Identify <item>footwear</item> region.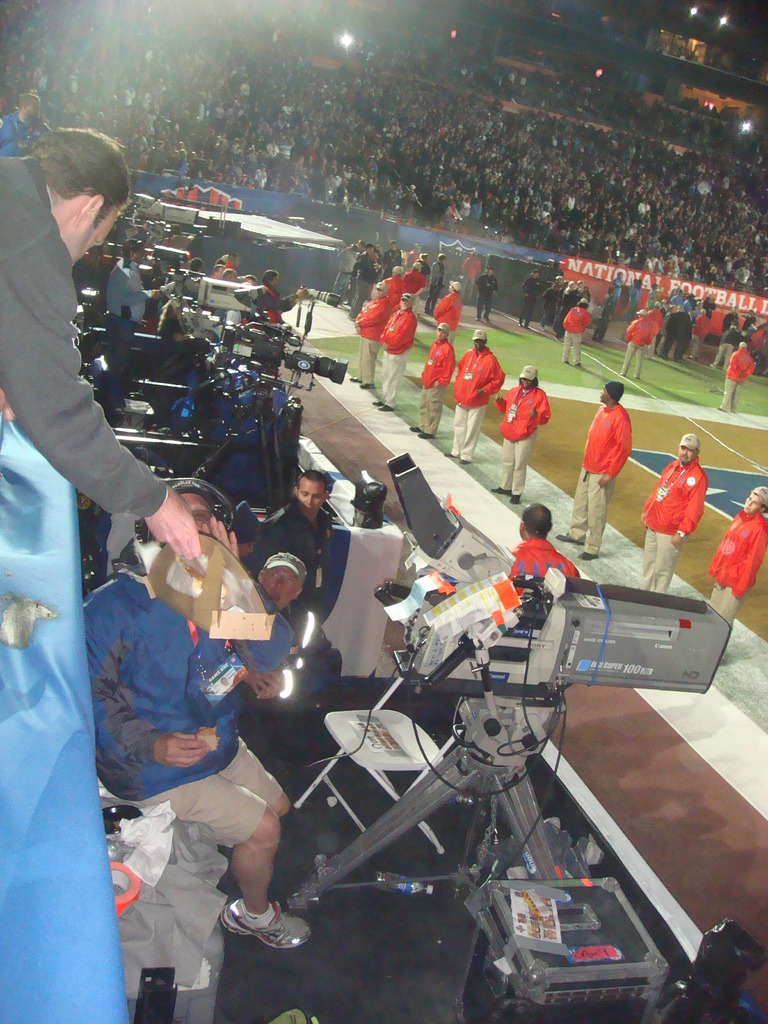
Region: 555:529:584:545.
